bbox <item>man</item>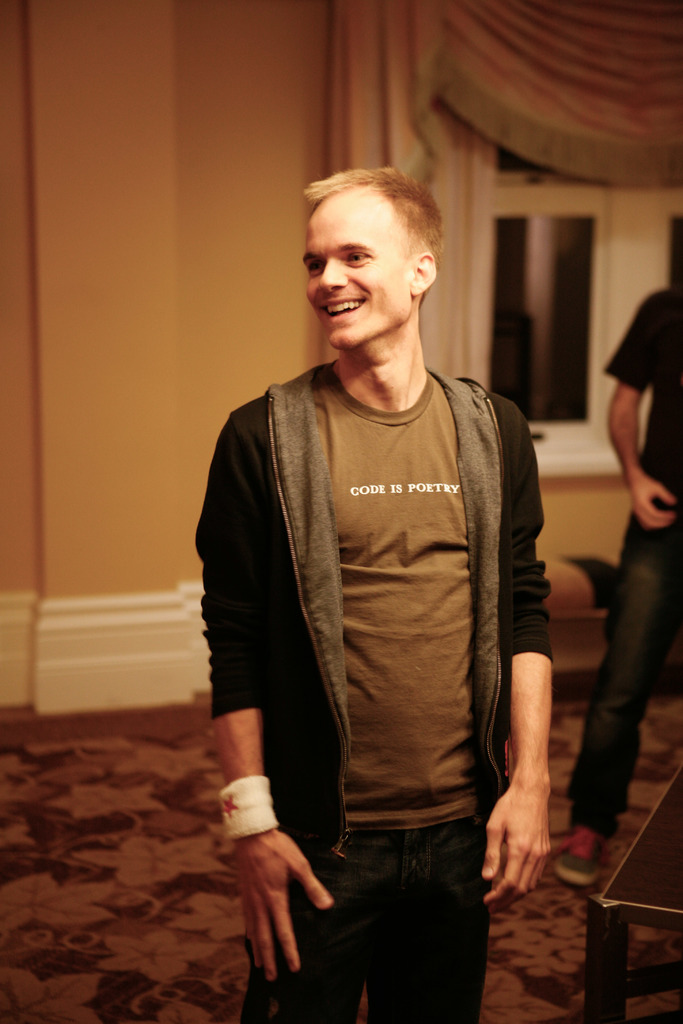
495/230/682/906
